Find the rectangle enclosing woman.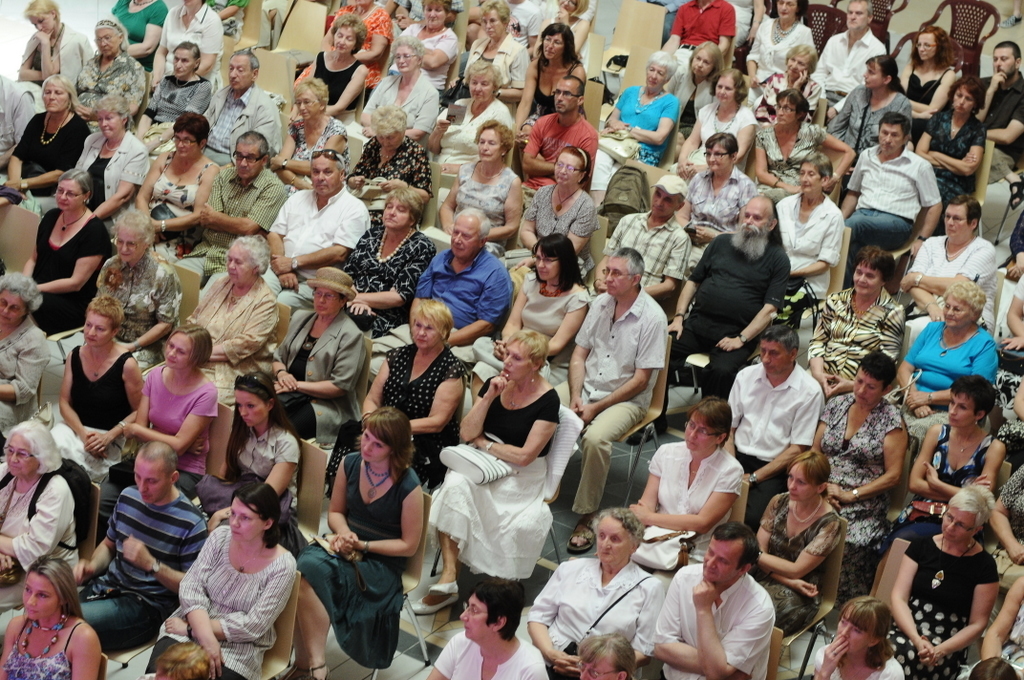
bbox=[262, 263, 363, 441].
